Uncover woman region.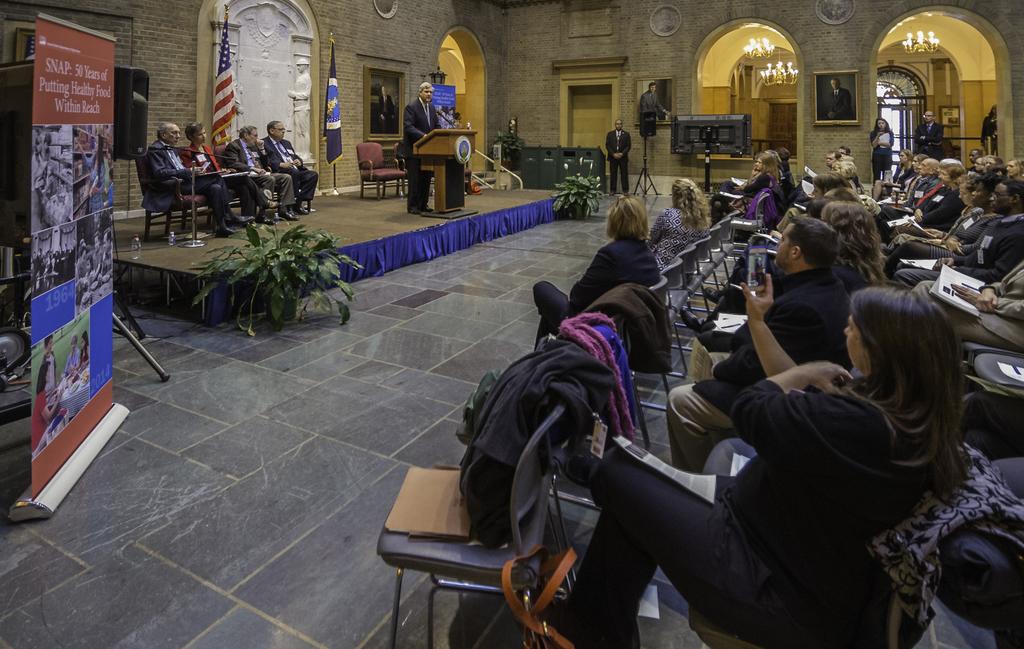
Uncovered: l=867, t=111, r=893, b=180.
